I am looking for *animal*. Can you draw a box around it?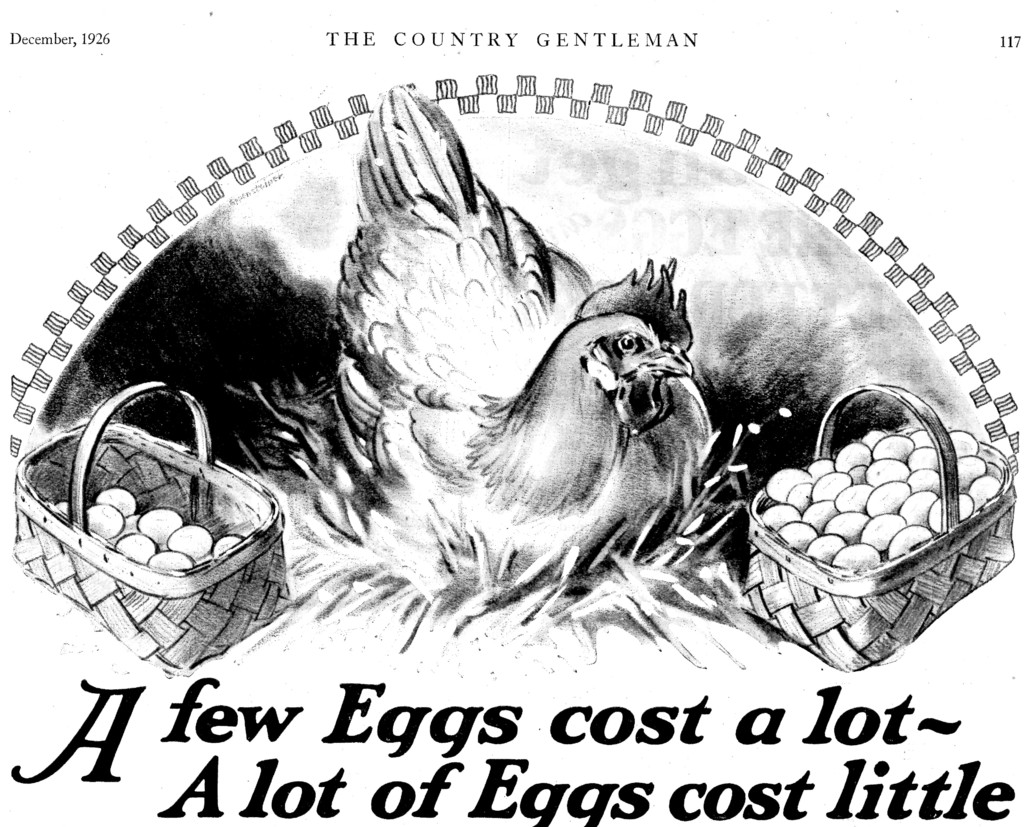
Sure, the bounding box is [left=244, top=79, right=719, bottom=568].
